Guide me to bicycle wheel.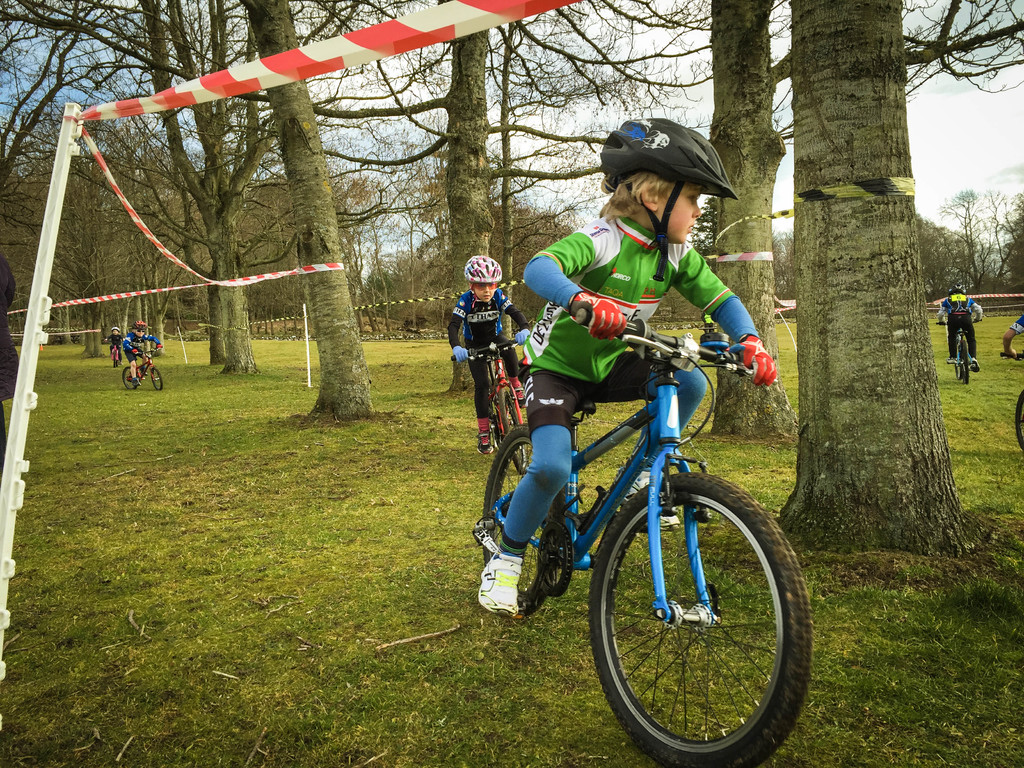
Guidance: region(584, 475, 805, 760).
